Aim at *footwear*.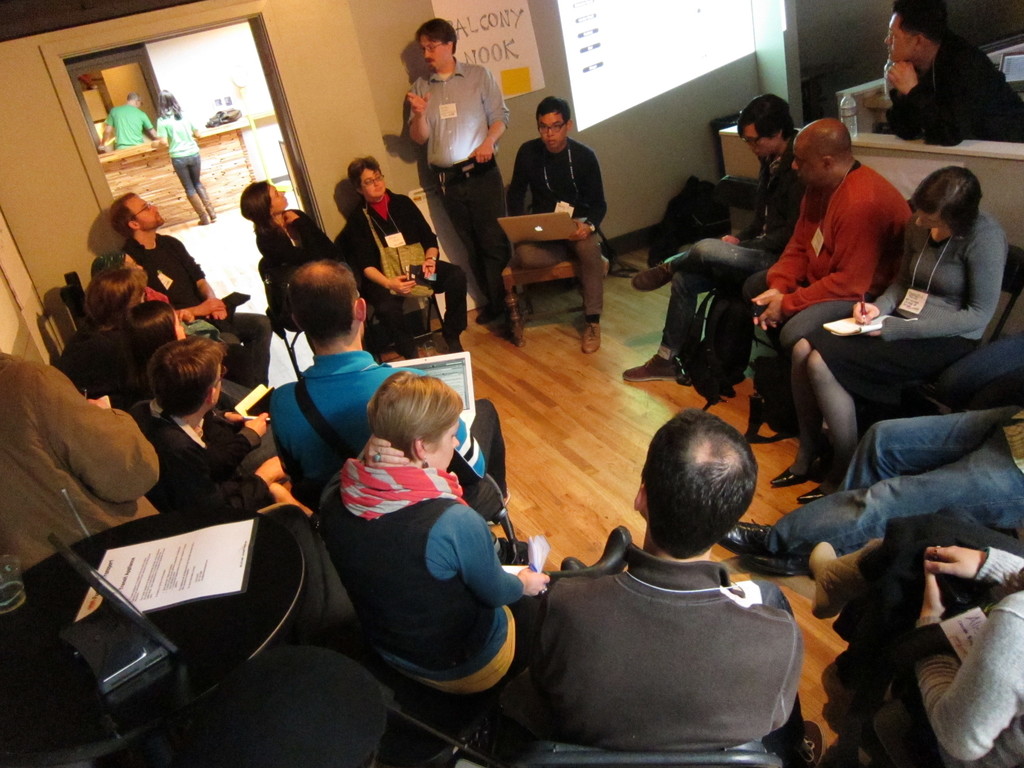
Aimed at left=628, top=262, right=671, bottom=291.
